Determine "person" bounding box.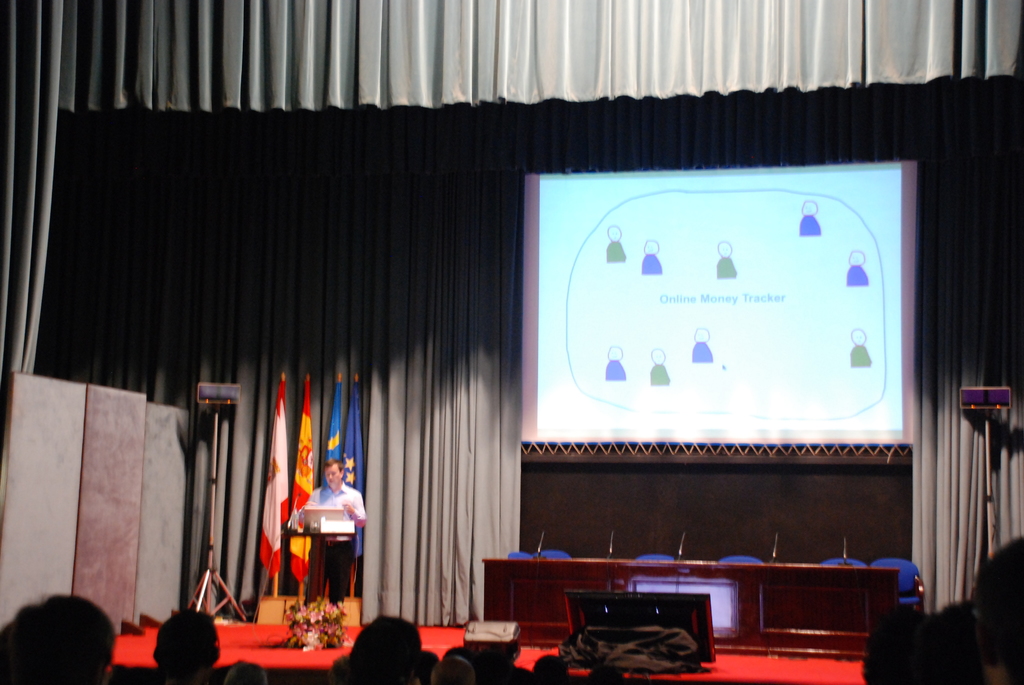
Determined: bbox=(292, 444, 355, 615).
